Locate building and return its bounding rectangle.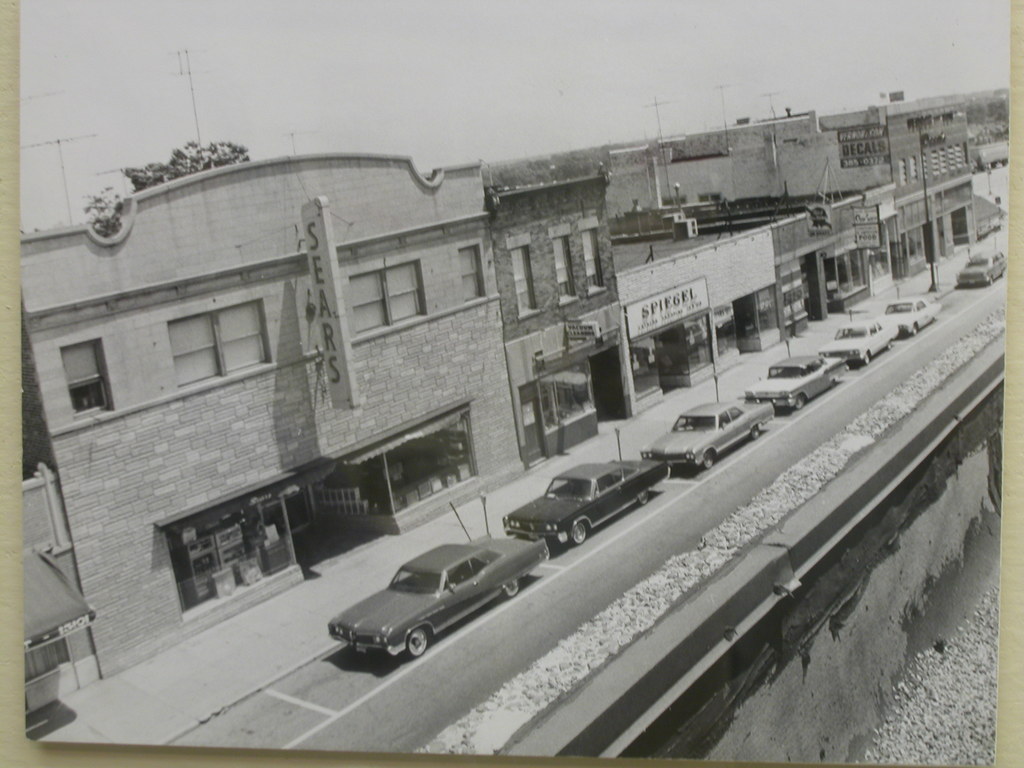
<region>631, 193, 860, 340</region>.
